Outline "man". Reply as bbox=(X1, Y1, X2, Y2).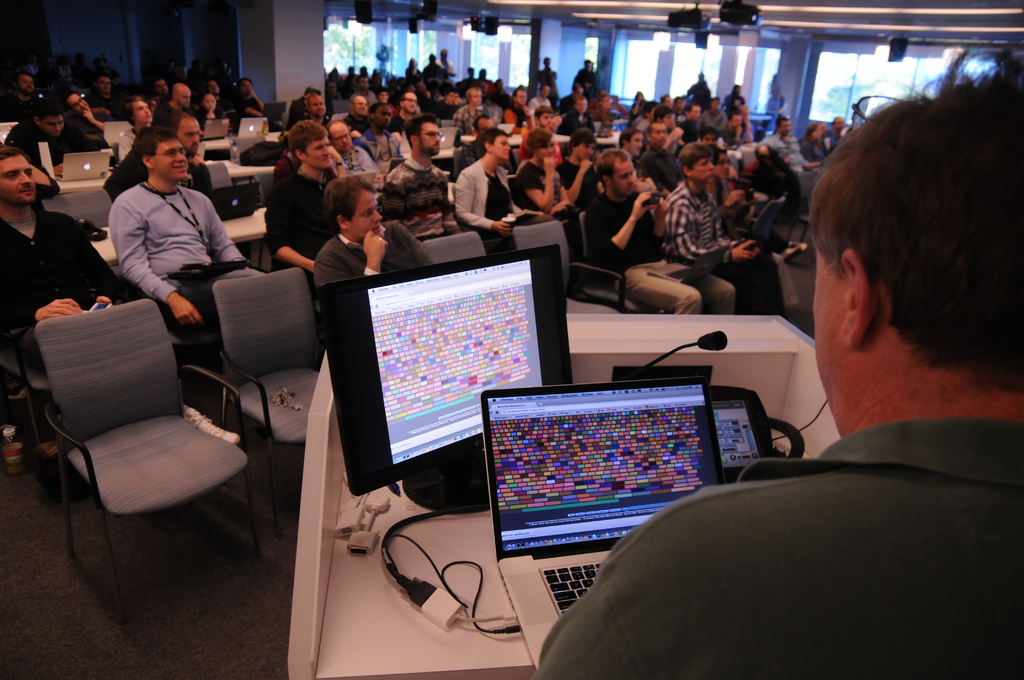
bbox=(661, 144, 786, 311).
